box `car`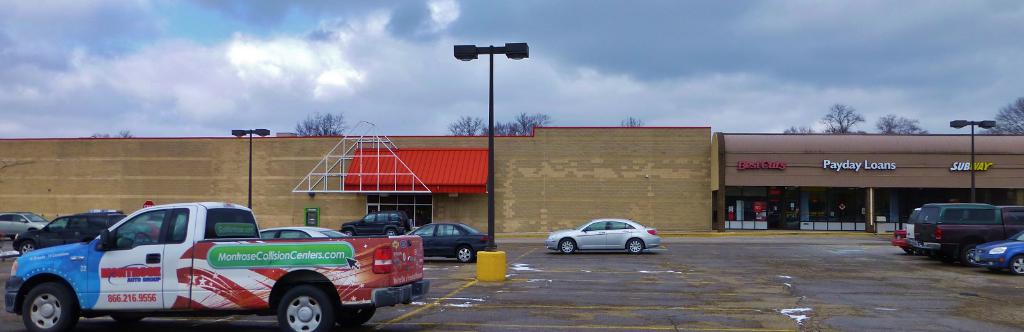
x1=975, y1=232, x2=1023, y2=274
